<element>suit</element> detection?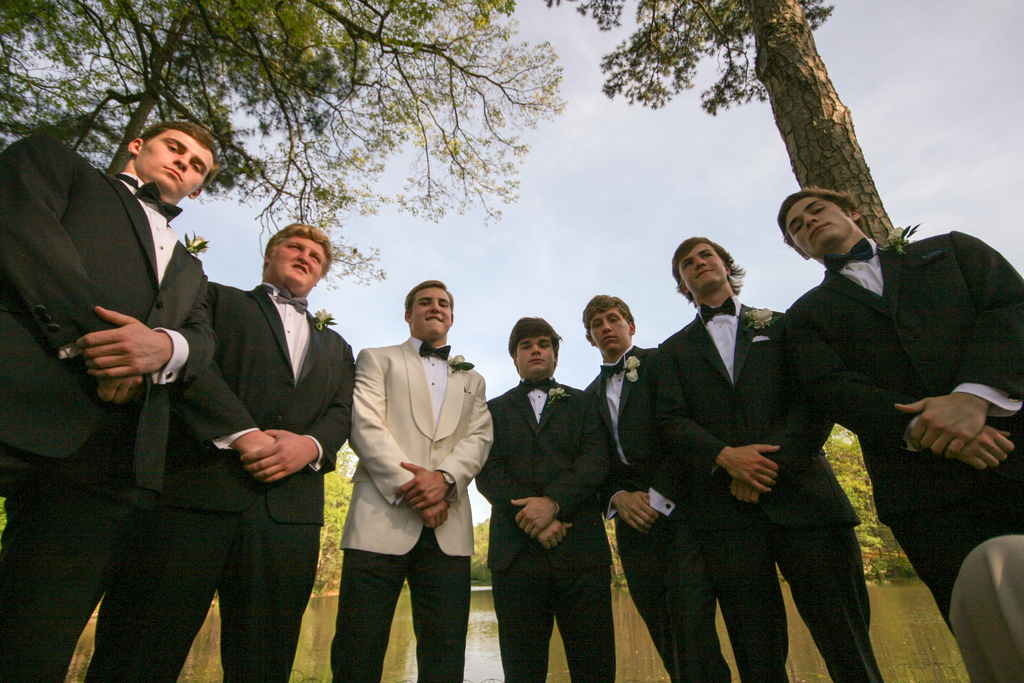
detection(772, 226, 1023, 638)
